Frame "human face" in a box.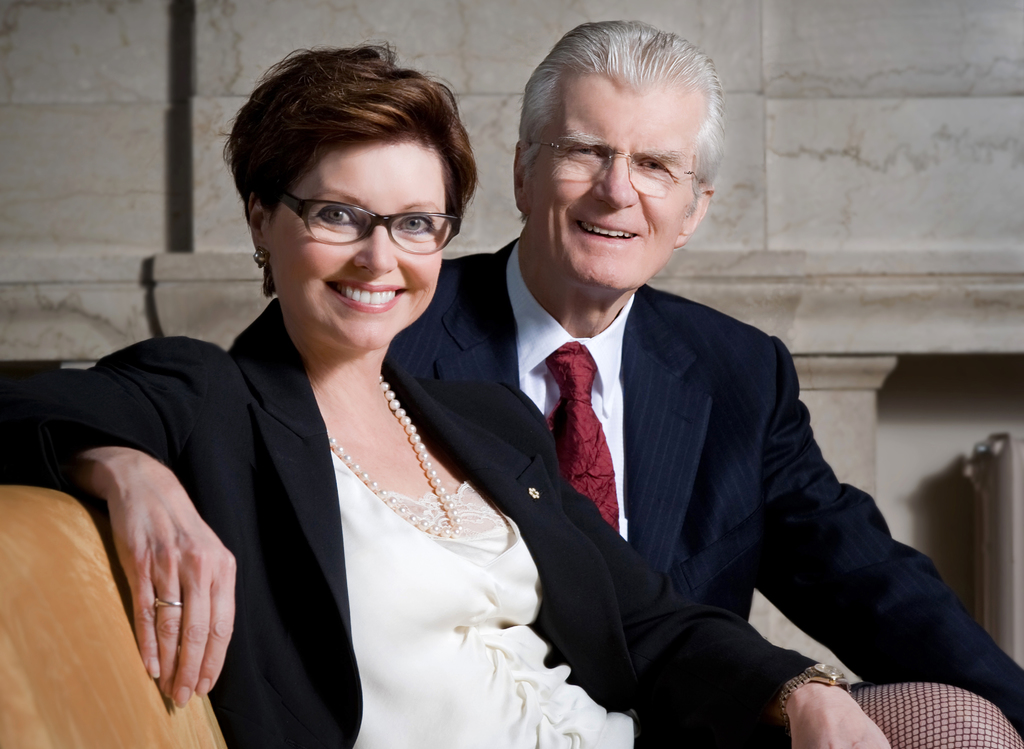
x1=530 y1=85 x2=706 y2=300.
